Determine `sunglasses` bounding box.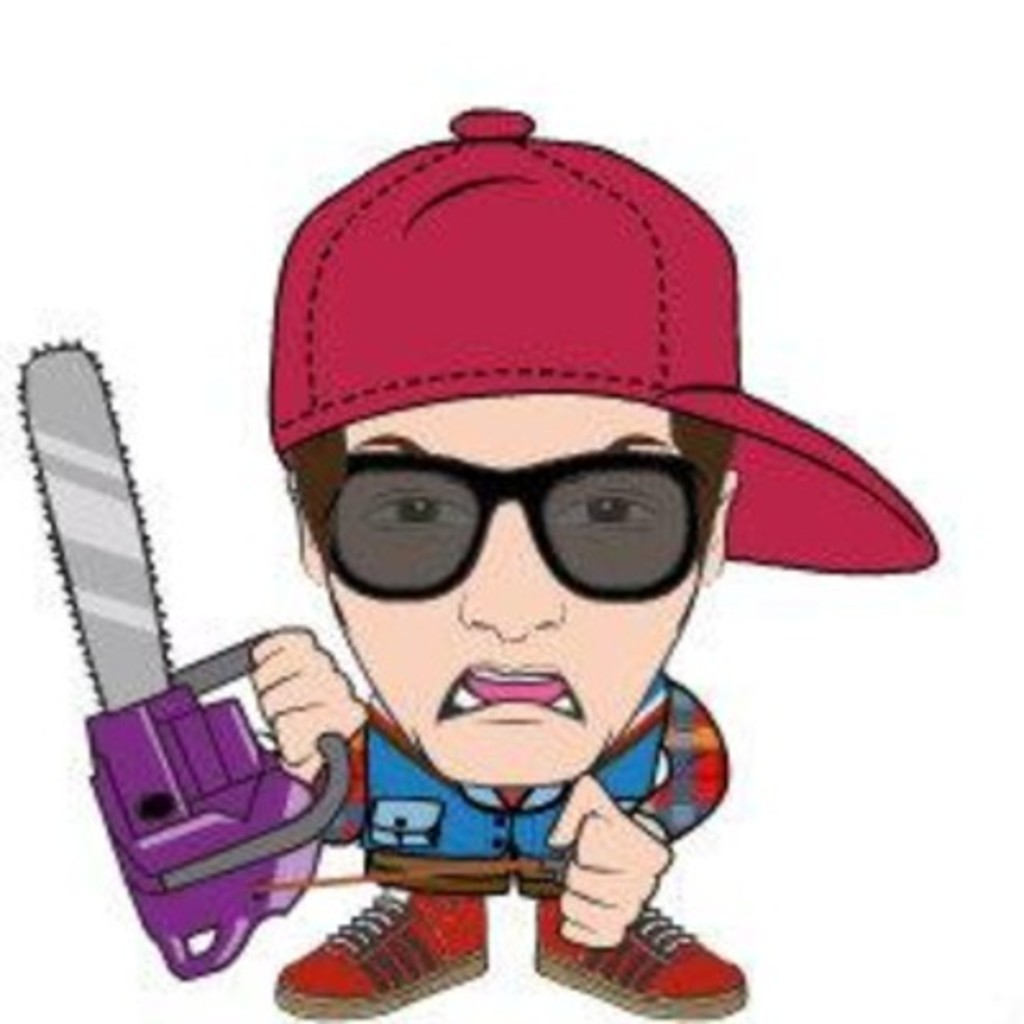
Determined: (287, 407, 732, 599).
